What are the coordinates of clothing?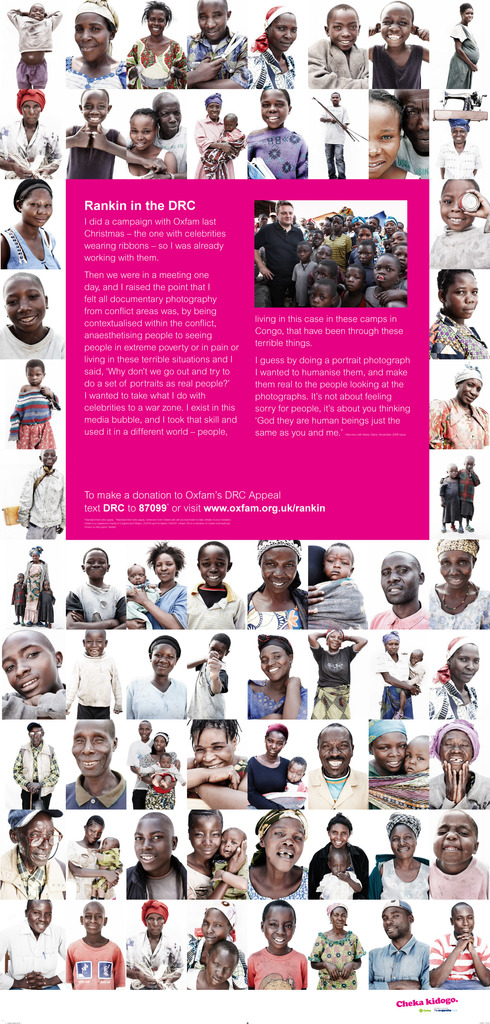
locate(127, 927, 181, 996).
